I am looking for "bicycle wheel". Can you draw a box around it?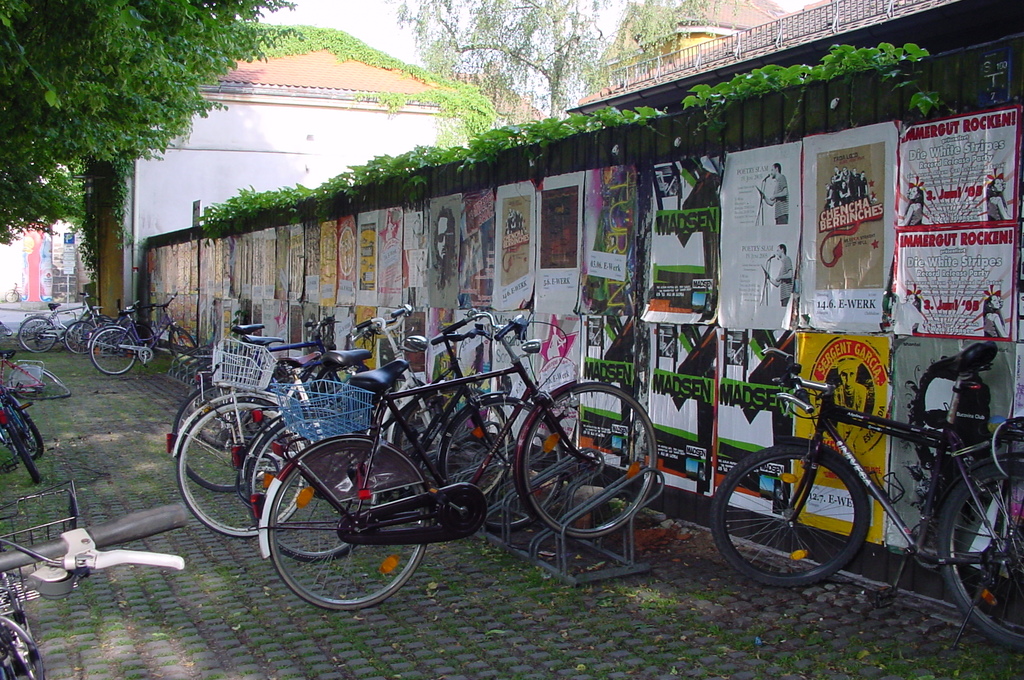
Sure, the bounding box is detection(6, 416, 42, 486).
